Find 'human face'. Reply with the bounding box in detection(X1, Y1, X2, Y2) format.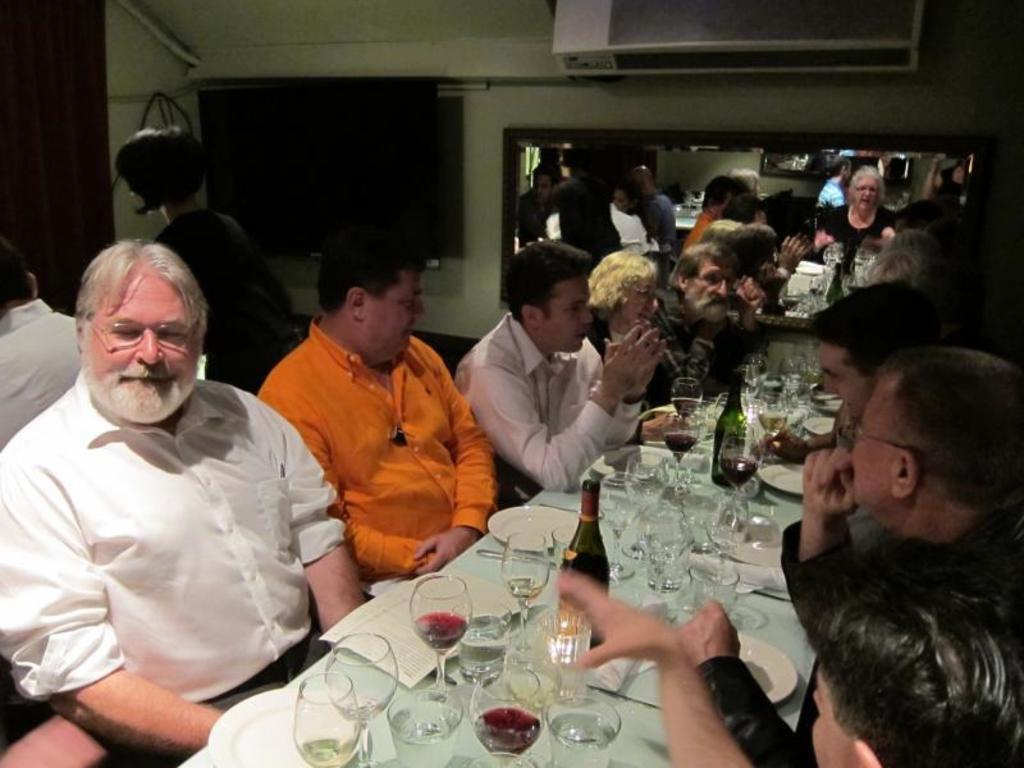
detection(854, 186, 879, 212).
